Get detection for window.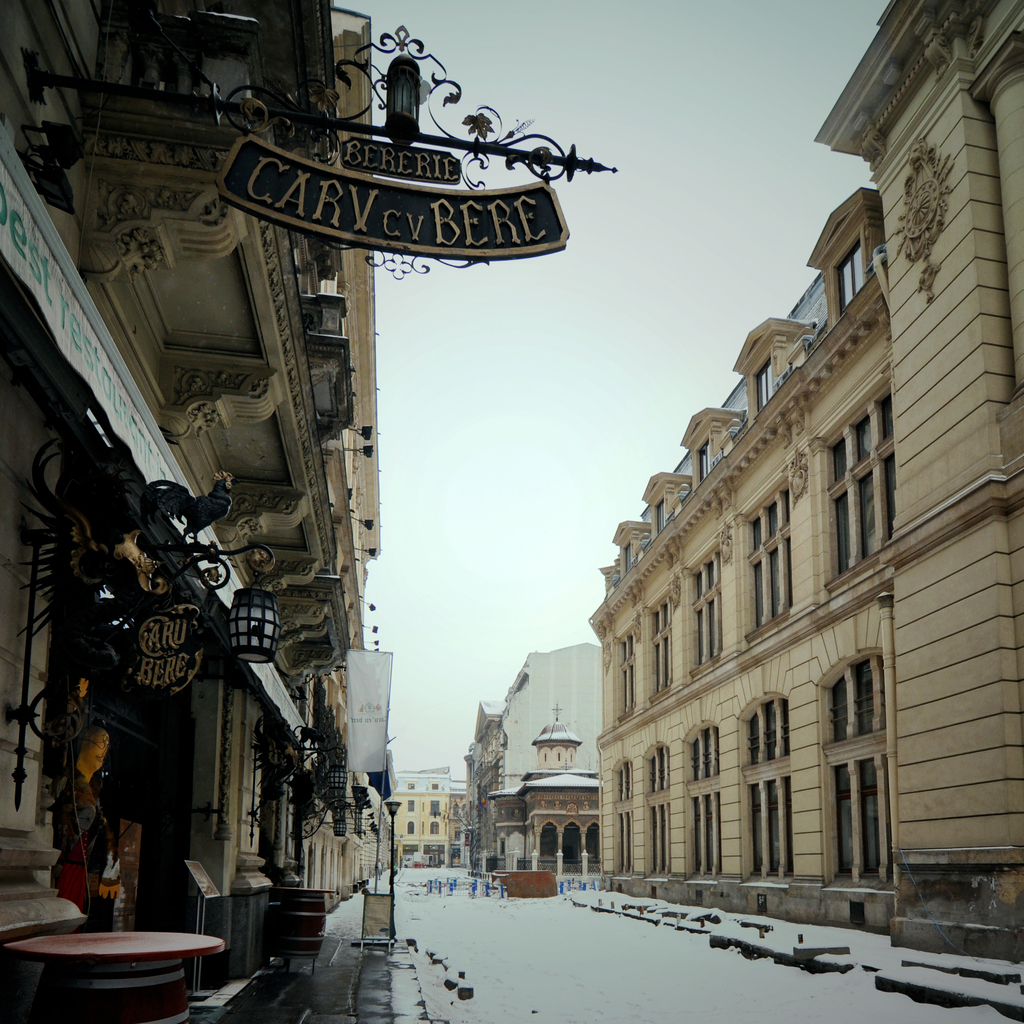
Detection: 618 540 630 571.
